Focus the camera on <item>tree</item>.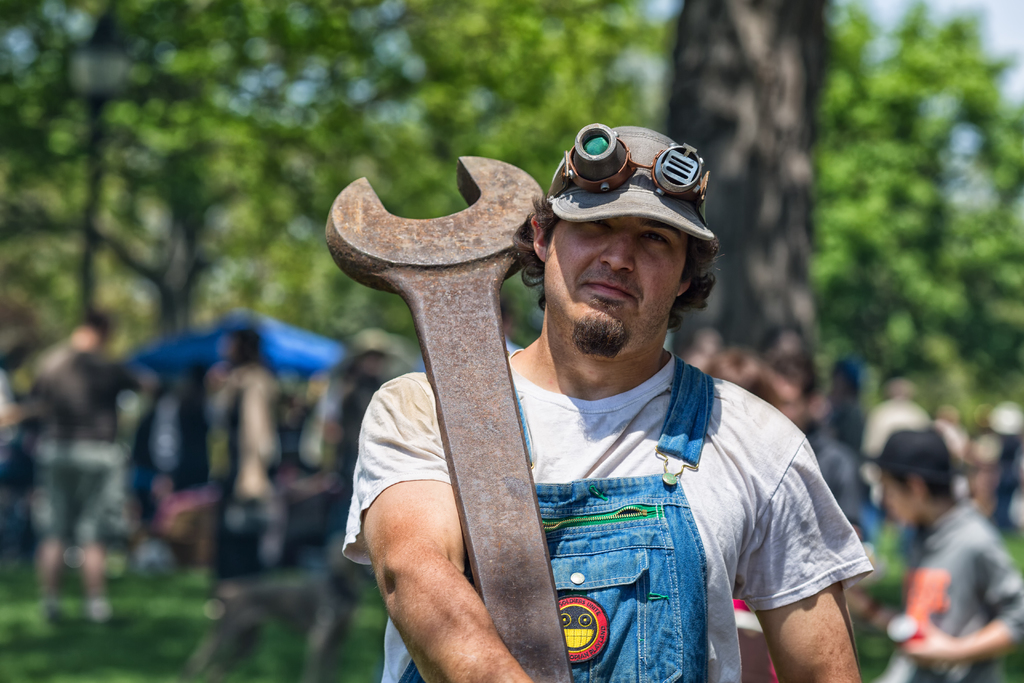
Focus region: 813, 0, 1023, 420.
